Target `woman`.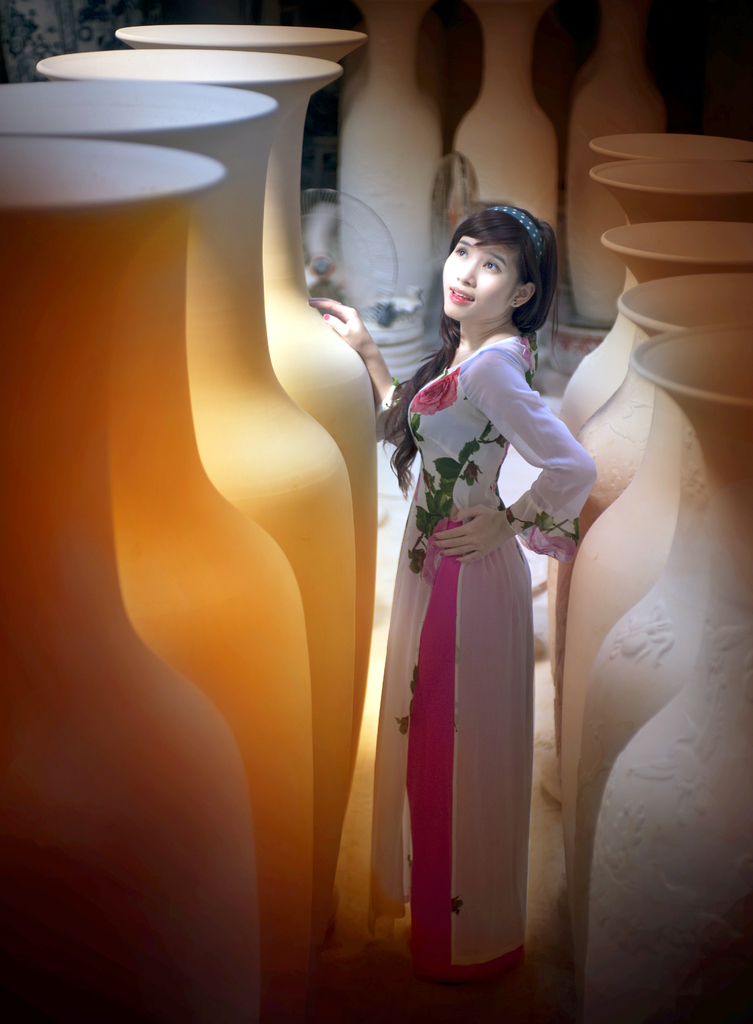
Target region: crop(302, 205, 600, 987).
